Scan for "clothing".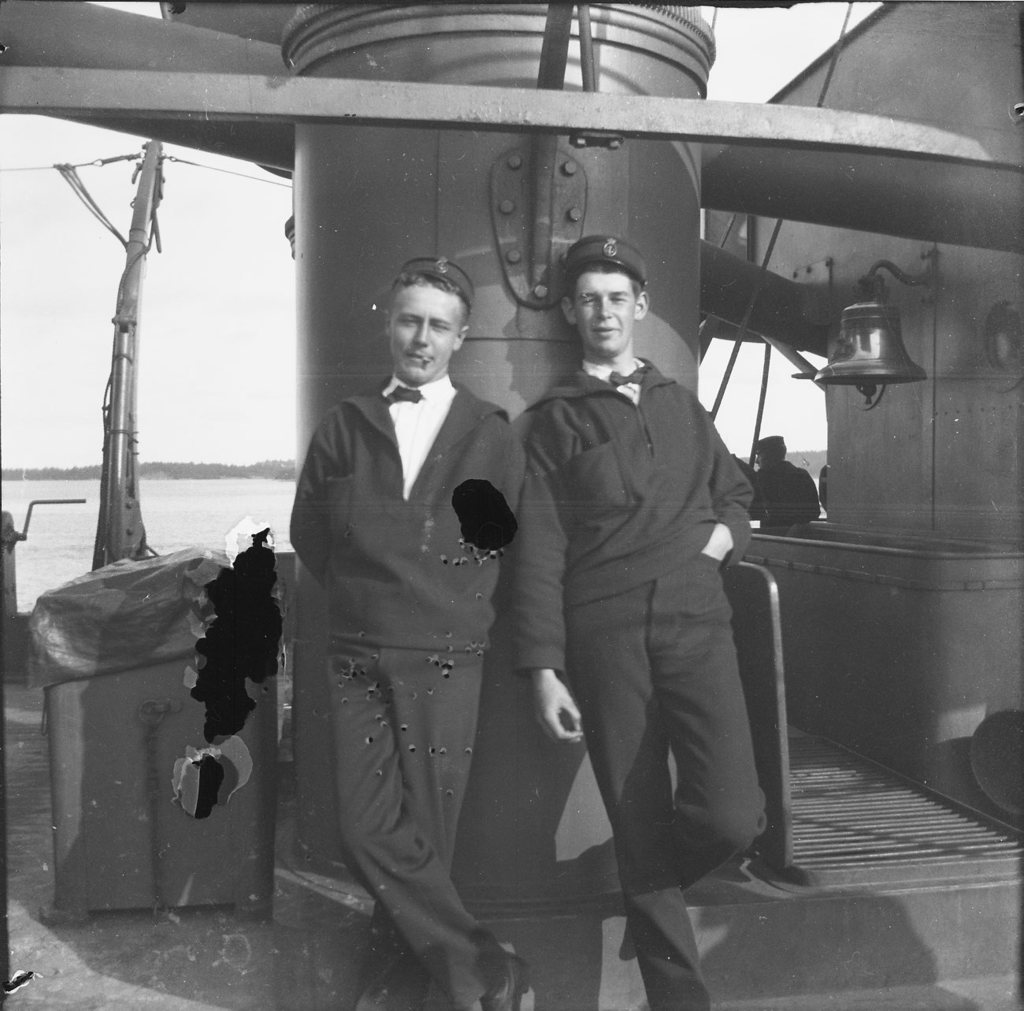
Scan result: 514/366/757/1002.
